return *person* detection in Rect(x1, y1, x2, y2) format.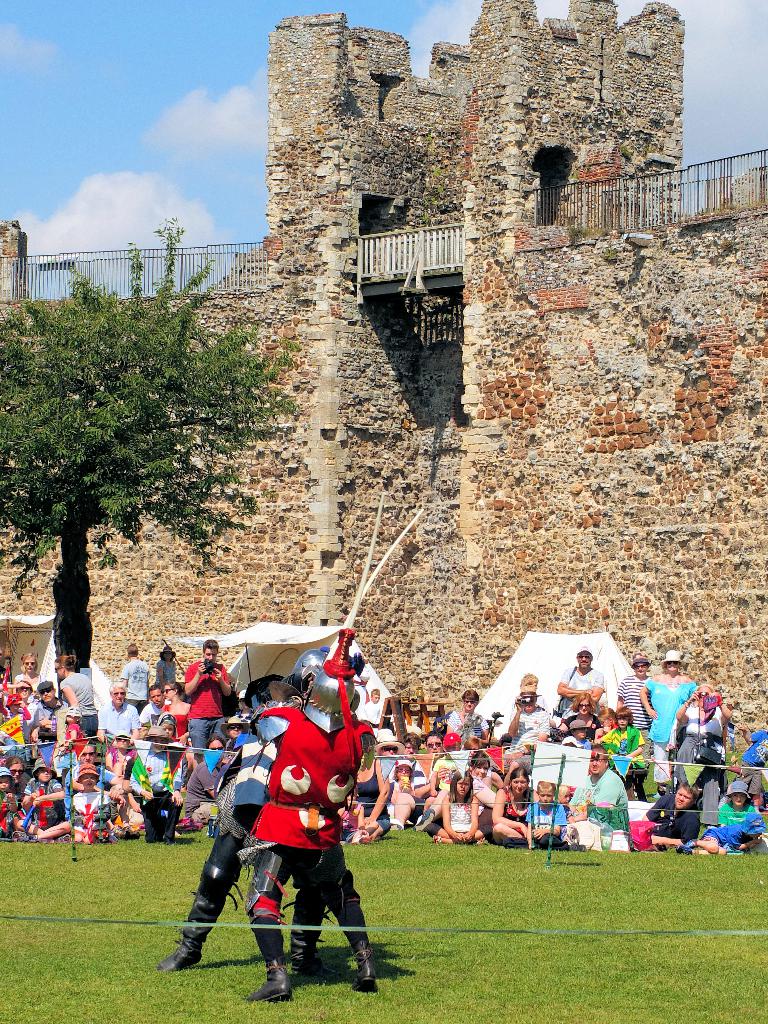
Rect(190, 650, 229, 741).
